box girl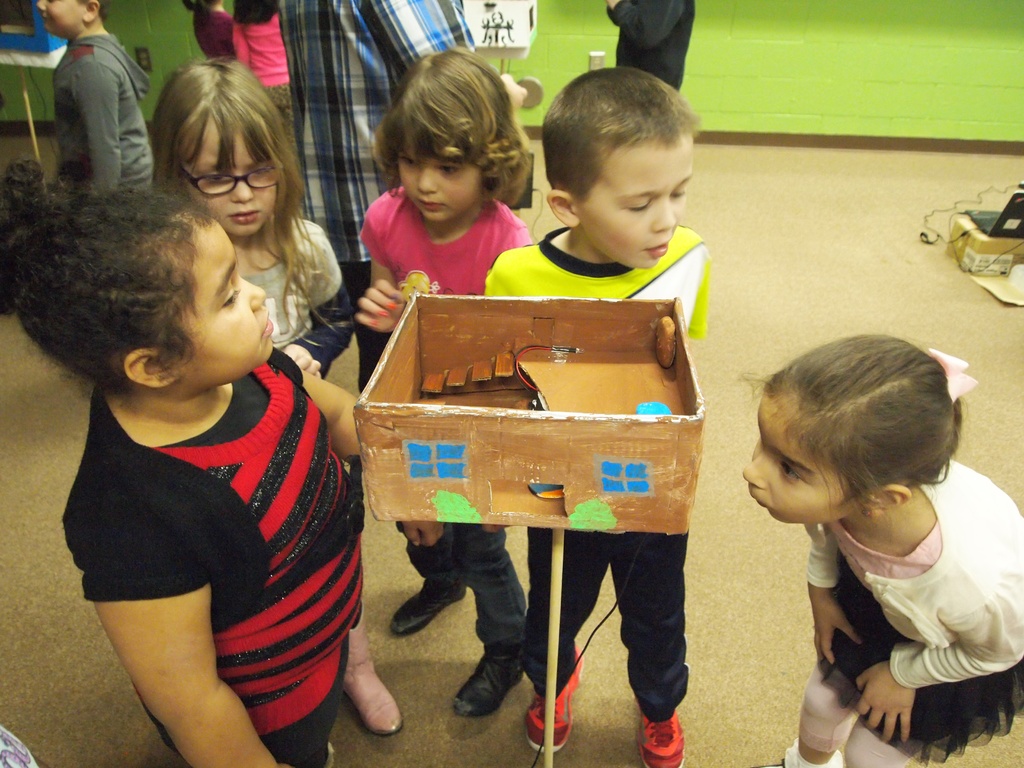
select_region(731, 321, 1023, 767)
